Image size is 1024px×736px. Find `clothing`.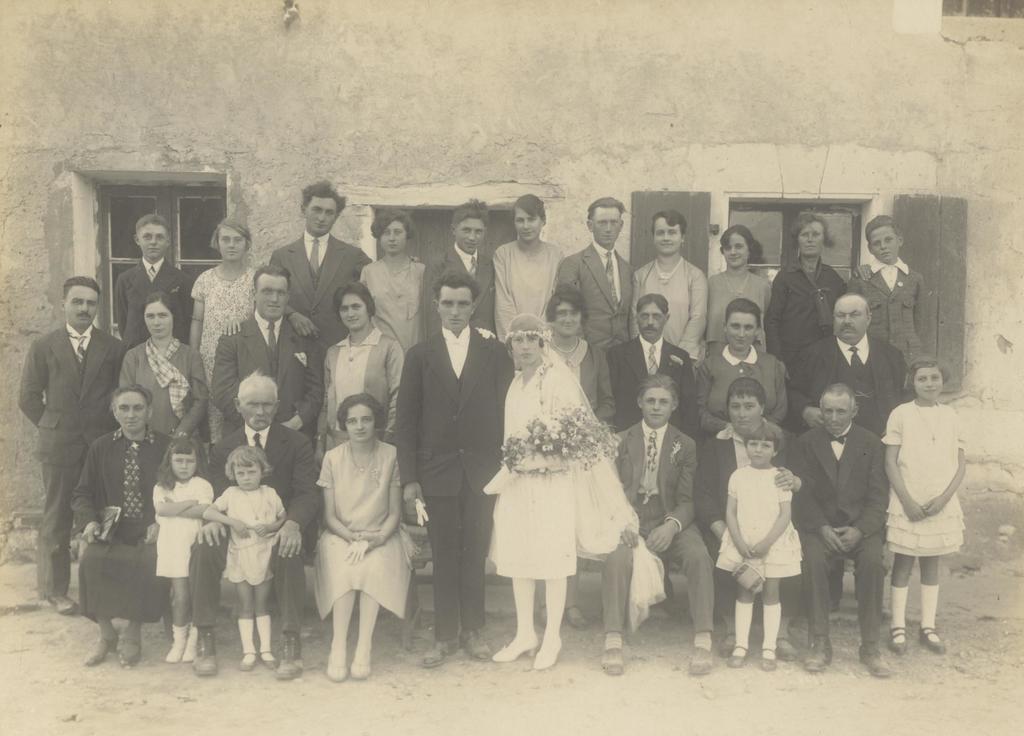
select_region(204, 310, 326, 432).
